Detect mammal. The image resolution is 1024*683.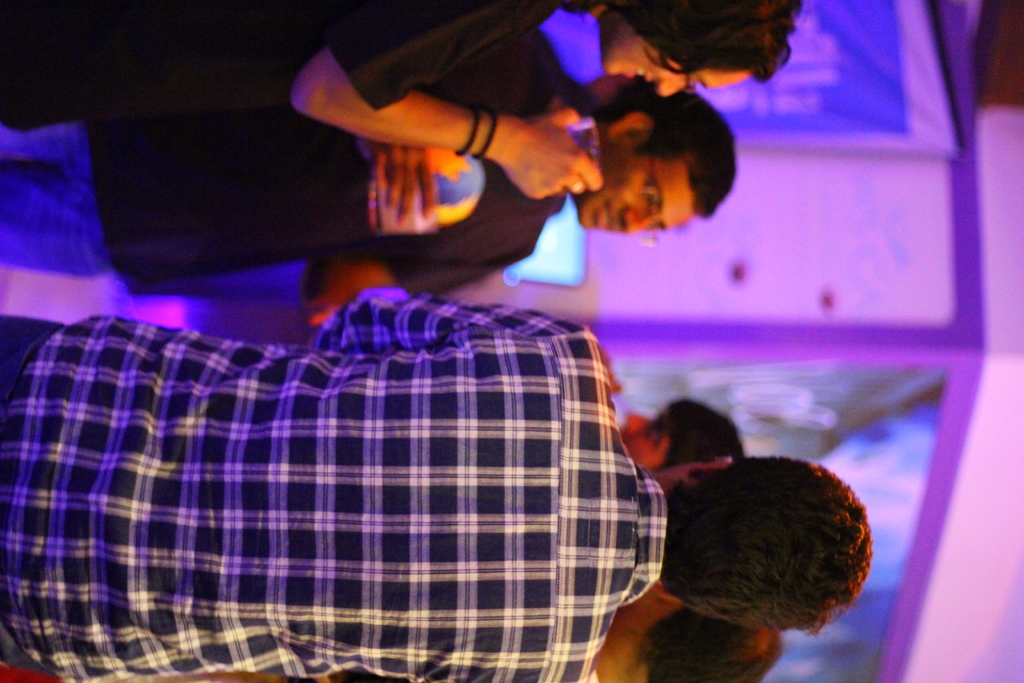
box=[590, 581, 786, 682].
